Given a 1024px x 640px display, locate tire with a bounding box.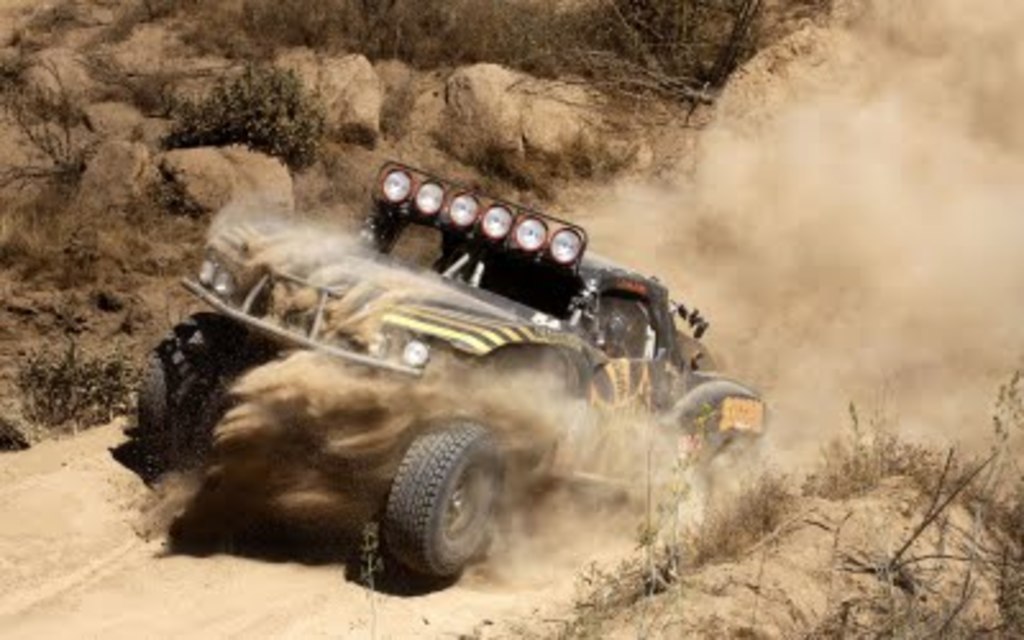
Located: {"x1": 123, "y1": 312, "x2": 279, "y2": 492}.
